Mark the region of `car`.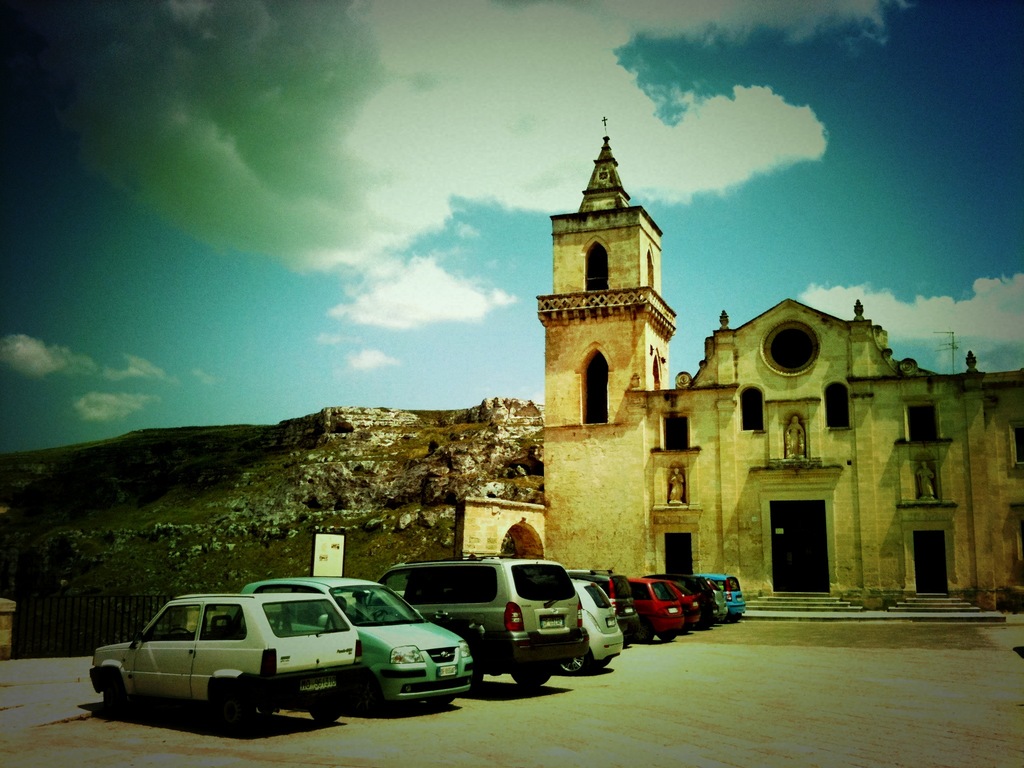
Region: region(567, 563, 641, 640).
